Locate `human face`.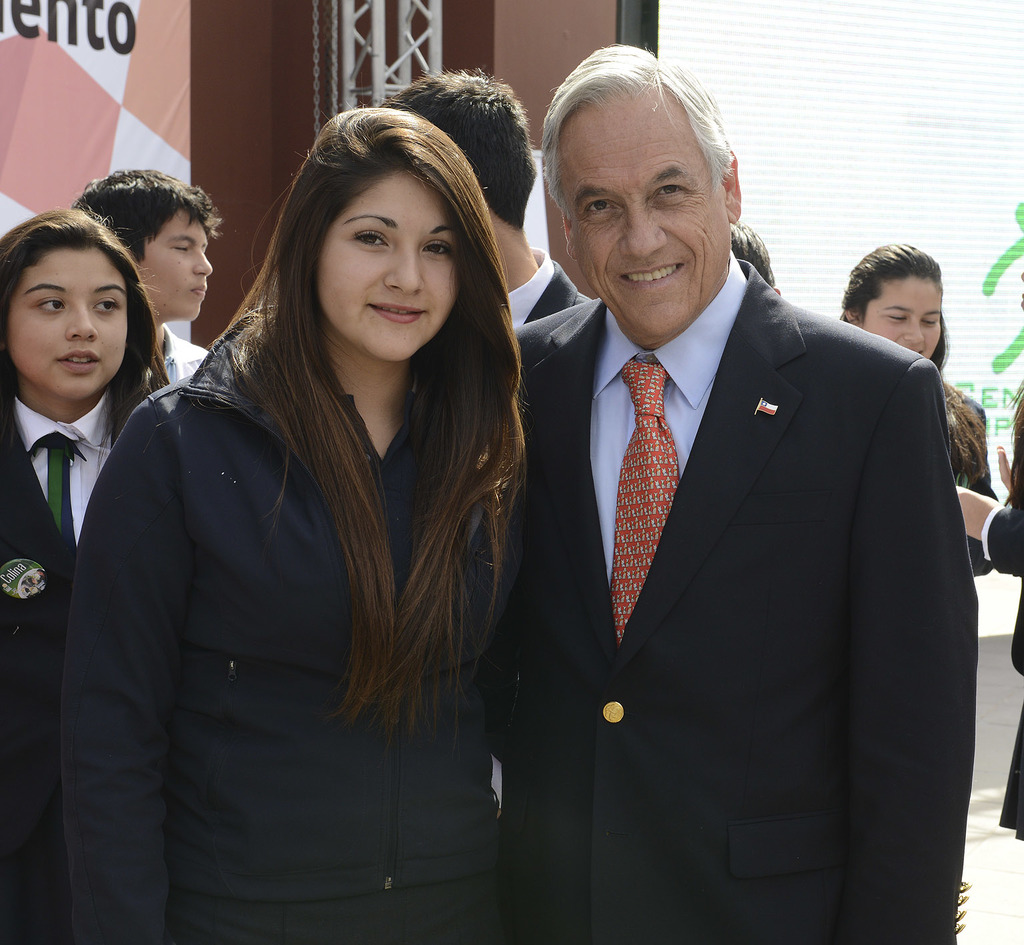
Bounding box: [left=137, top=211, right=210, bottom=318].
